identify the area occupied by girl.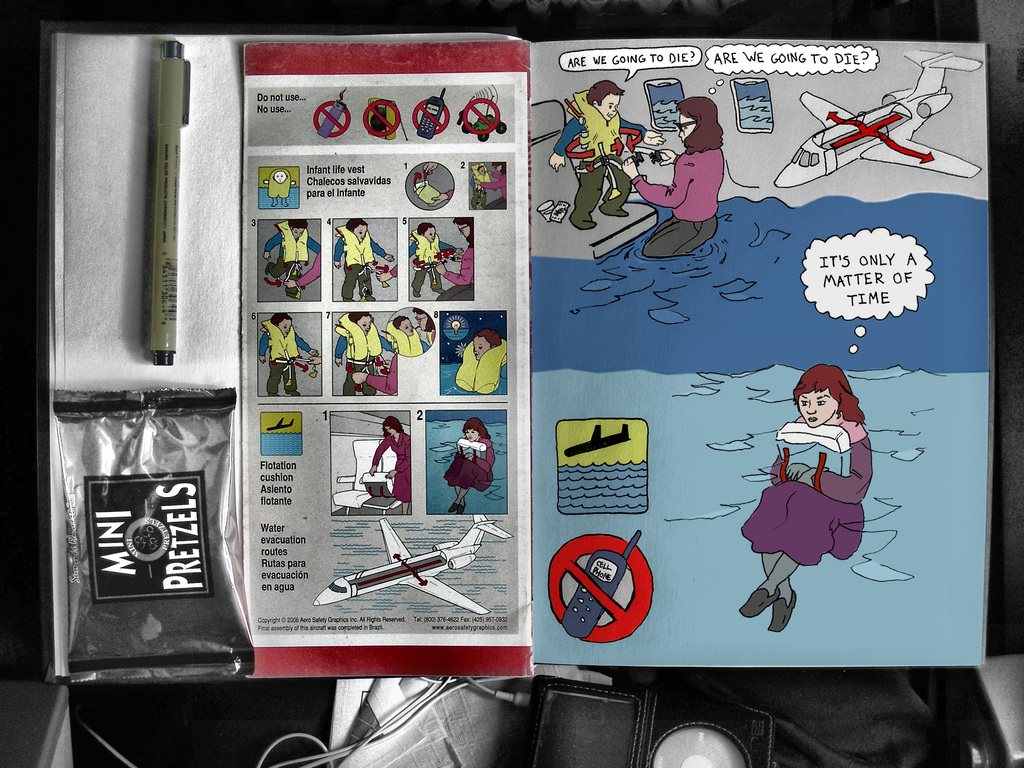
Area: <box>445,419,495,516</box>.
